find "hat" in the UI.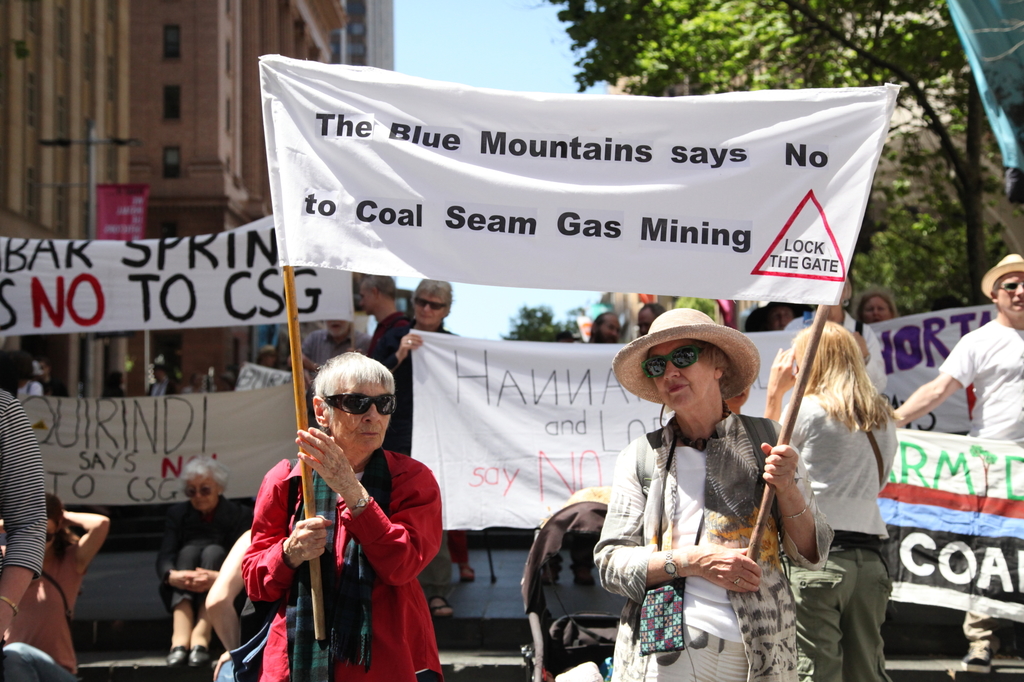
UI element at bbox(609, 305, 761, 405).
